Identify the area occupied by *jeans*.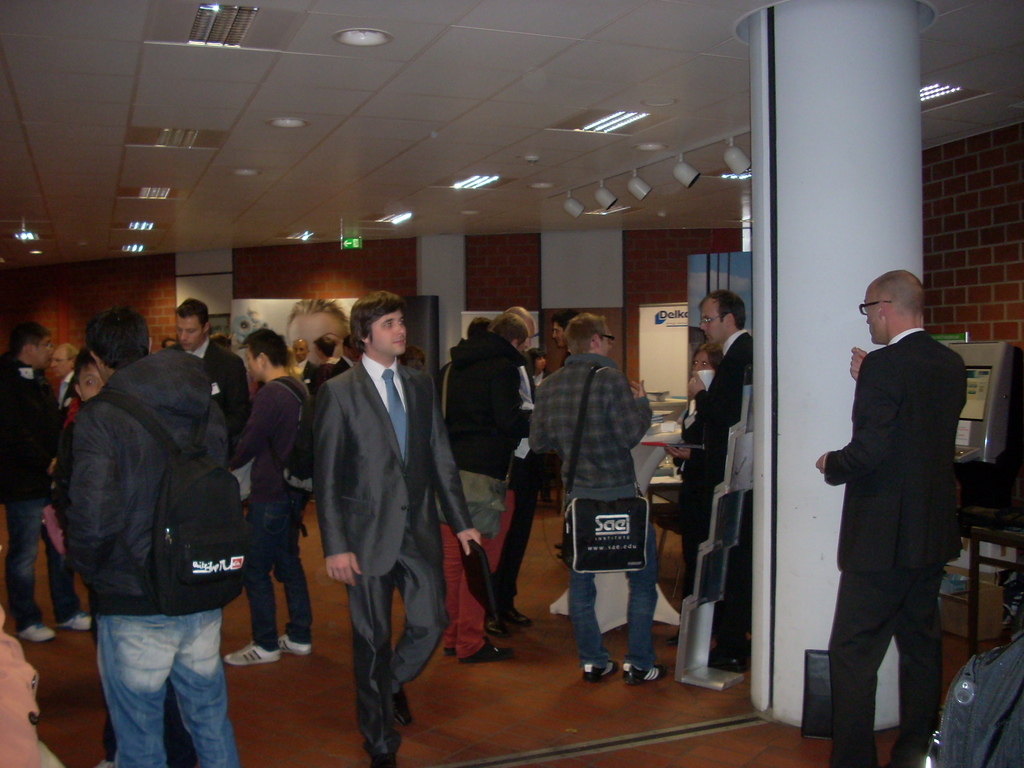
Area: box=[88, 598, 234, 762].
